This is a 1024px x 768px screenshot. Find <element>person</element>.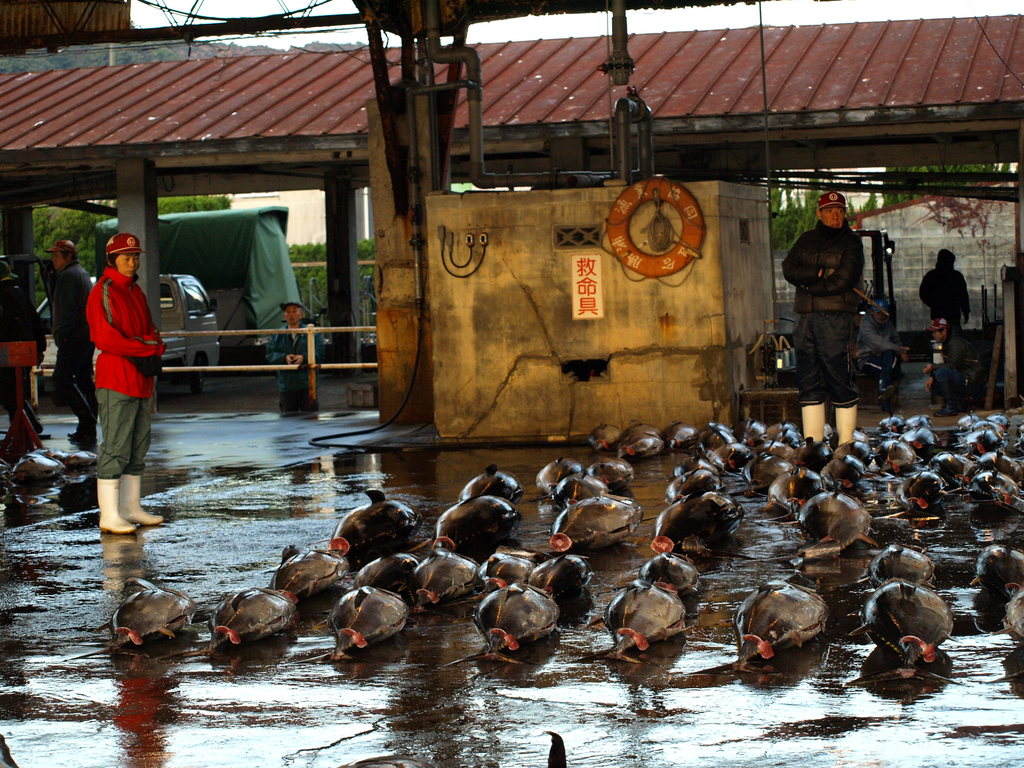
Bounding box: 0/257/52/441.
